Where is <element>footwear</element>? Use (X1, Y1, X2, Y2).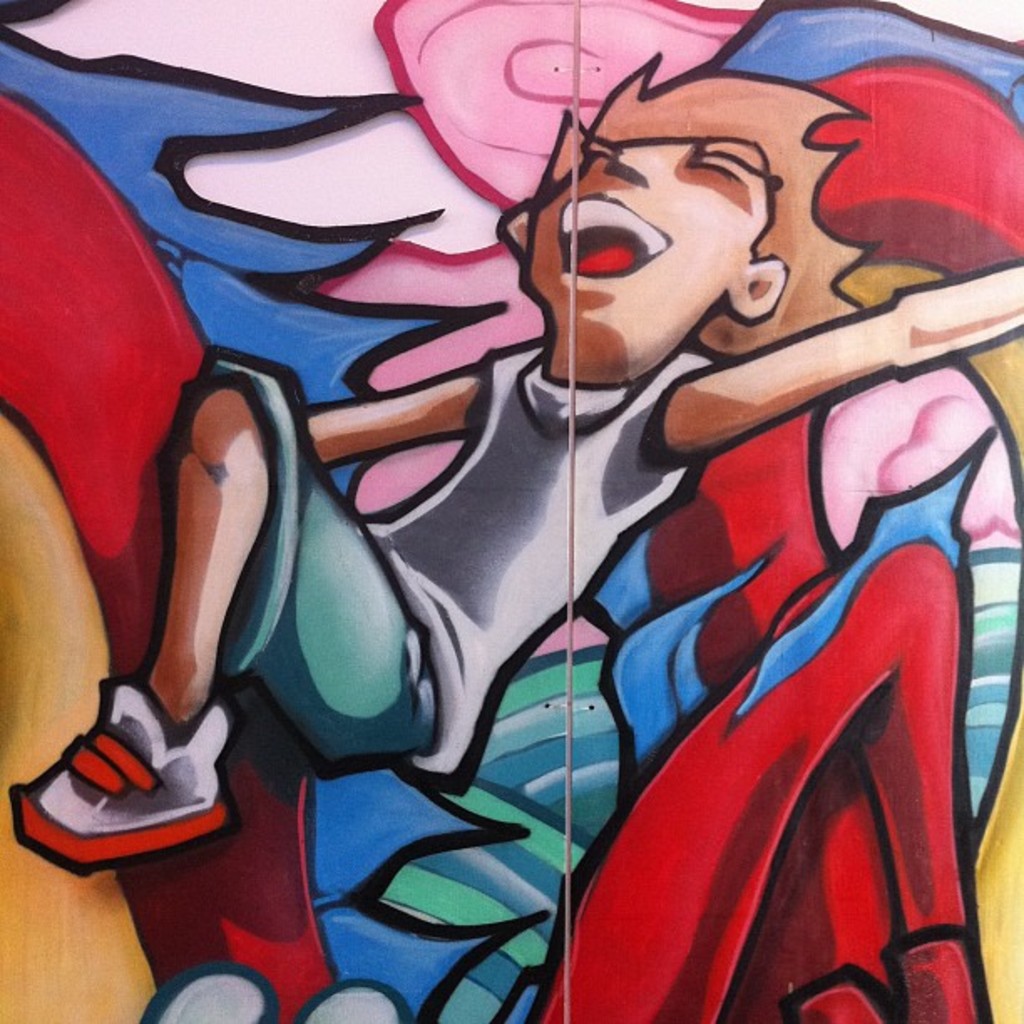
(20, 668, 244, 872).
